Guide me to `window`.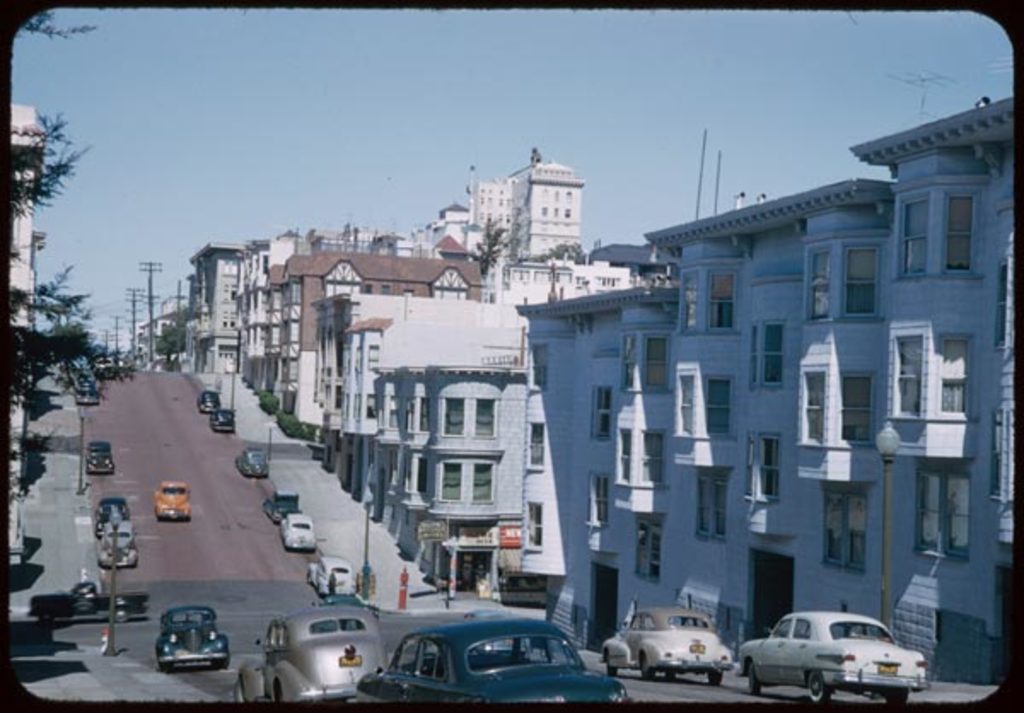
Guidance: 526, 425, 546, 471.
